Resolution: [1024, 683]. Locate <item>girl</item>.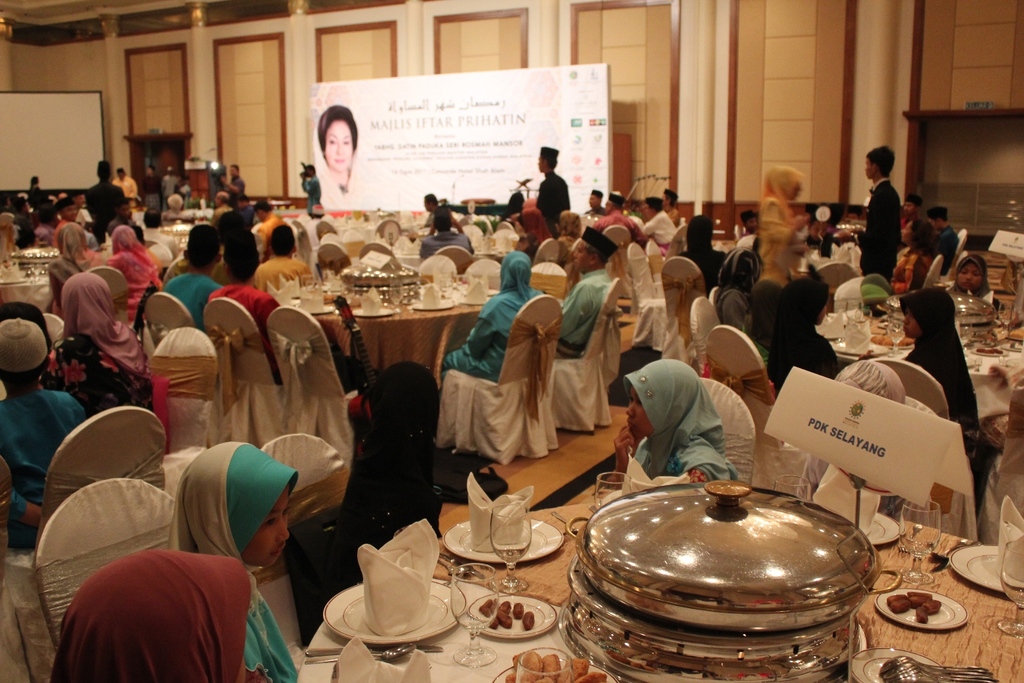
left=46, top=547, right=275, bottom=682.
